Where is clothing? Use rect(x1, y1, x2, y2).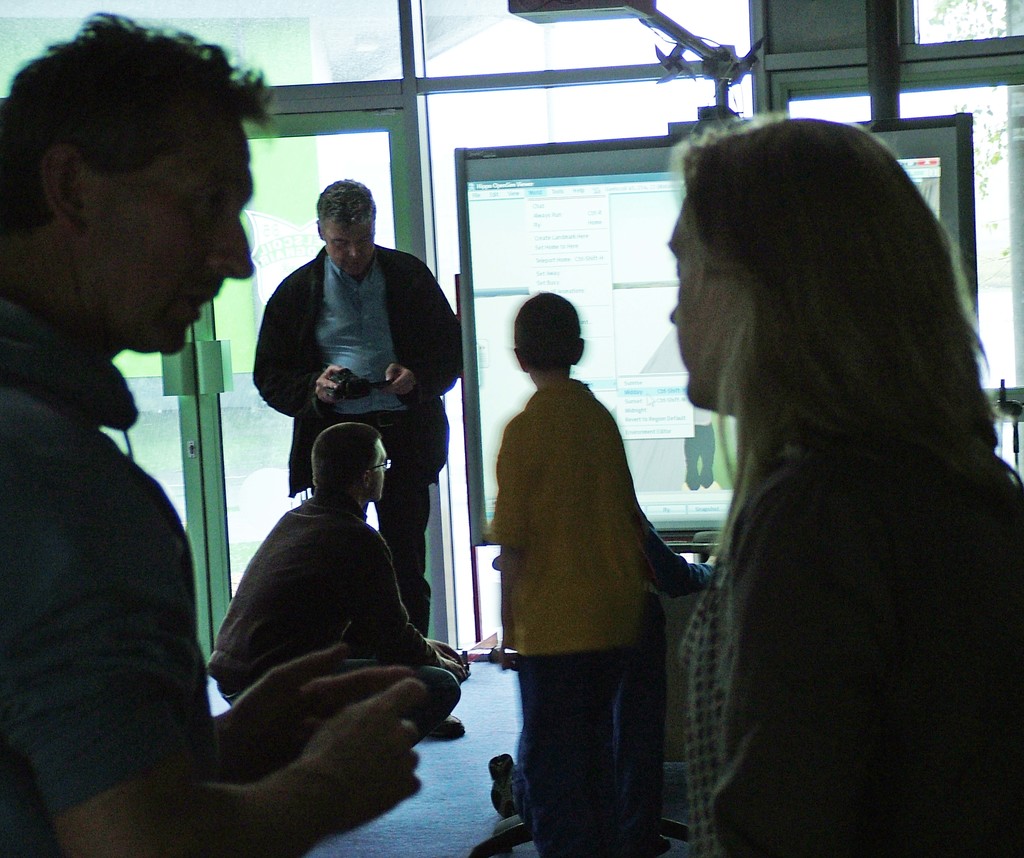
rect(248, 250, 473, 646).
